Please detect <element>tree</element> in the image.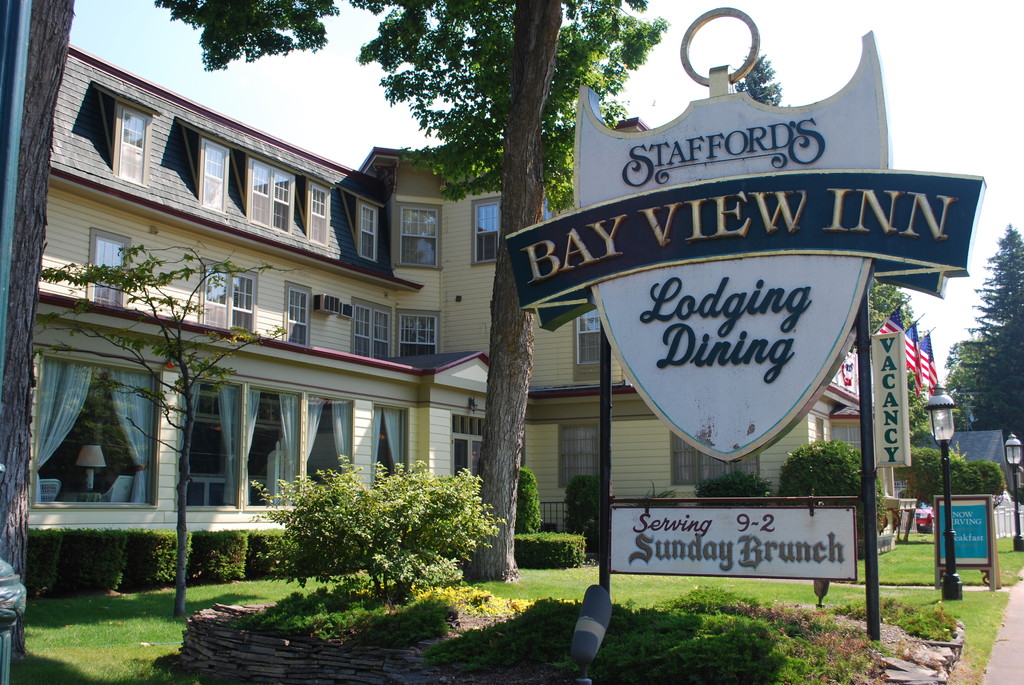
bbox=[728, 35, 803, 106].
